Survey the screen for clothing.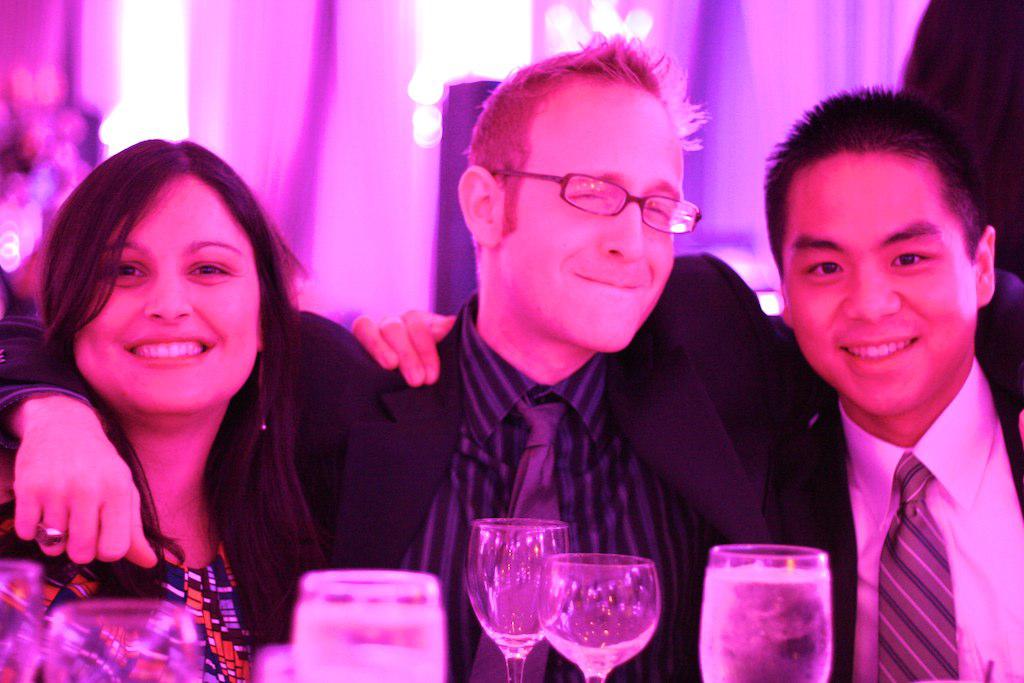
Survey found: [left=0, top=517, right=286, bottom=682].
